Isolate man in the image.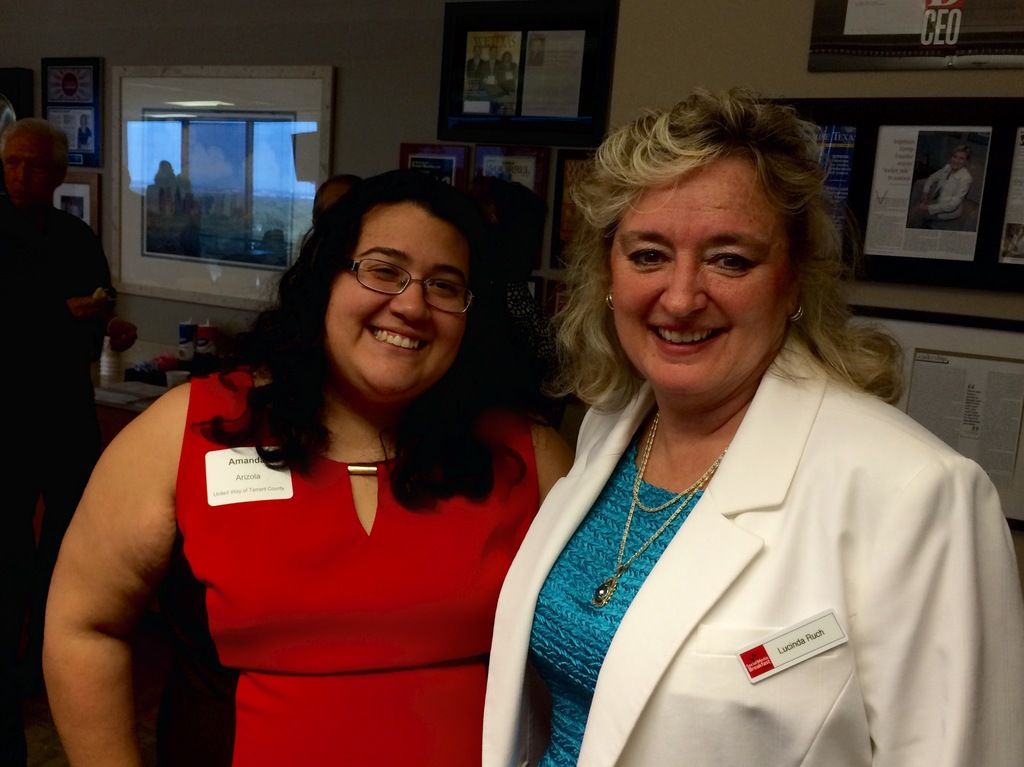
Isolated region: BBox(466, 177, 561, 416).
